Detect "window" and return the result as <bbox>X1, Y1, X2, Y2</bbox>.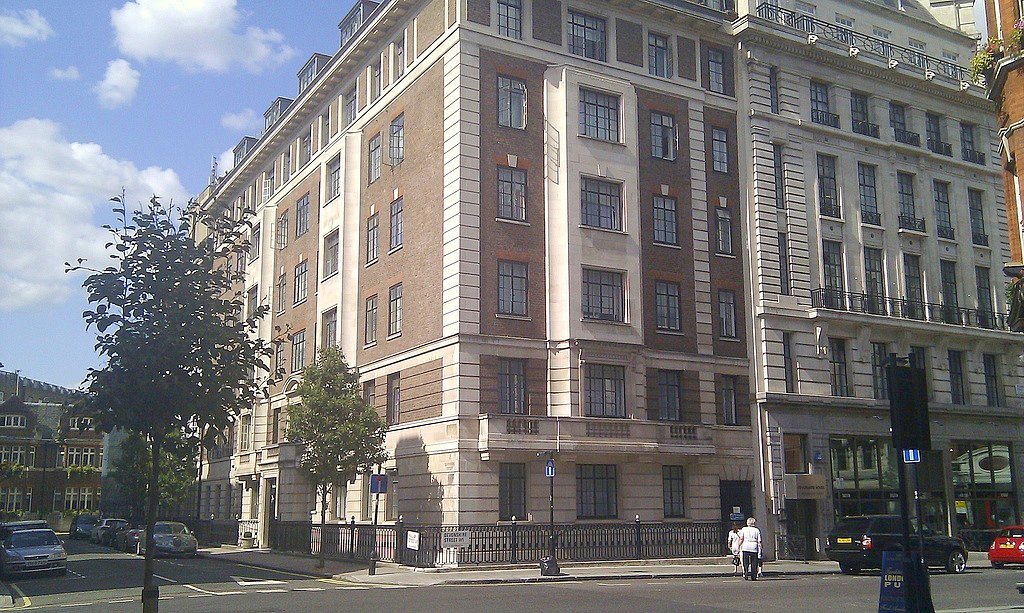
<bbox>286, 328, 305, 372</bbox>.
